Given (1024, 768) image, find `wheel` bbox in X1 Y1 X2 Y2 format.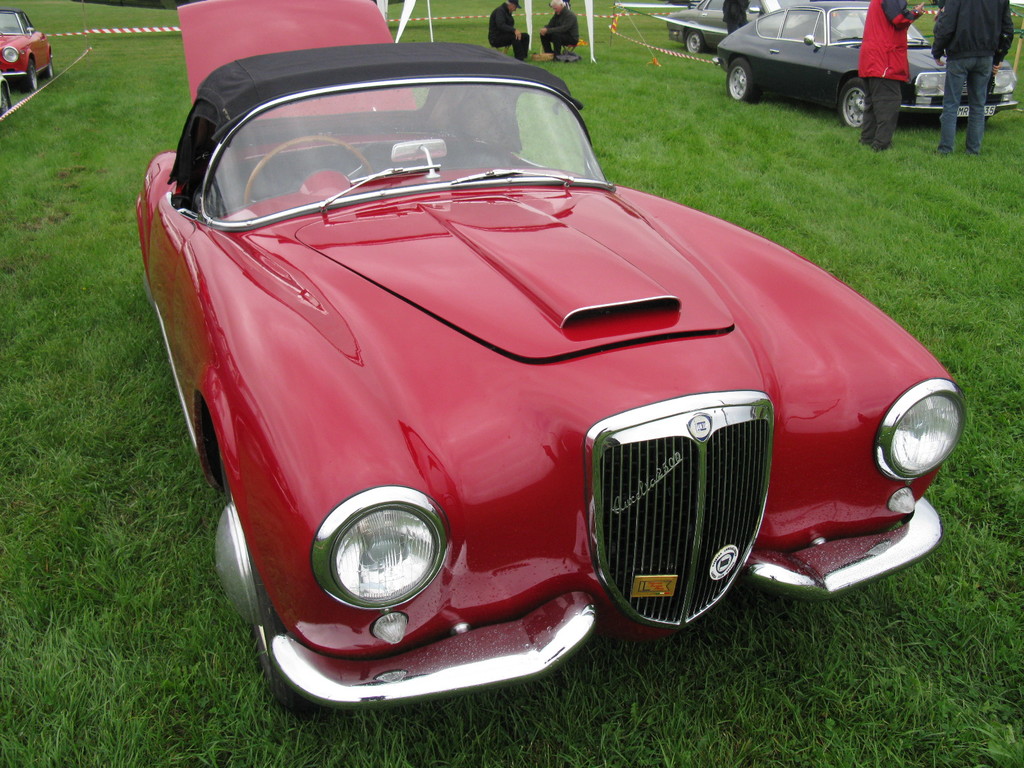
836 74 881 130.
